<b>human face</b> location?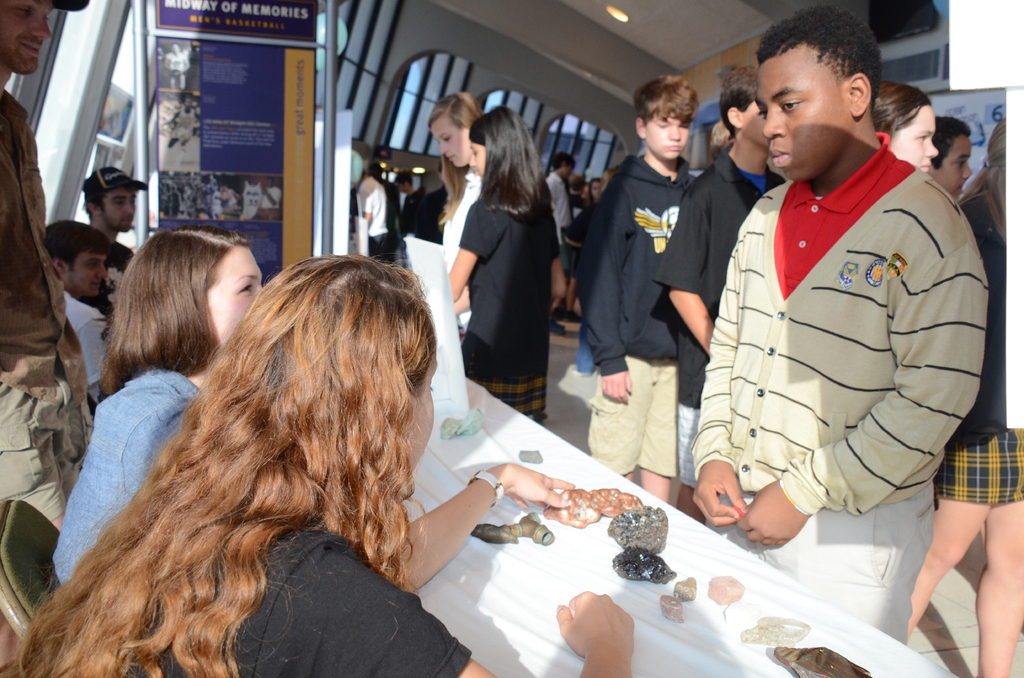
{"left": 741, "top": 102, "right": 771, "bottom": 151}
